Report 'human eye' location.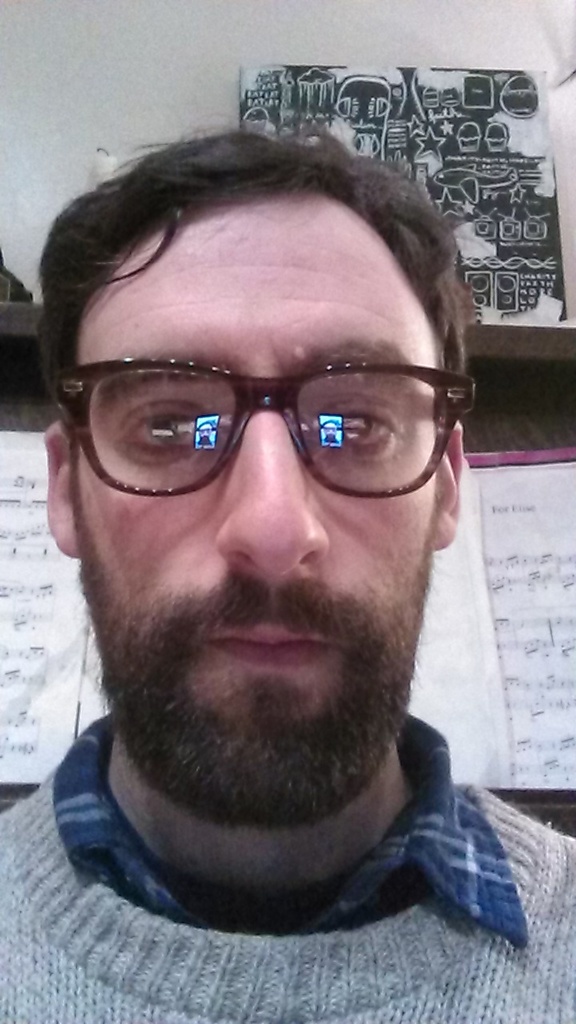
Report: (108, 394, 214, 462).
